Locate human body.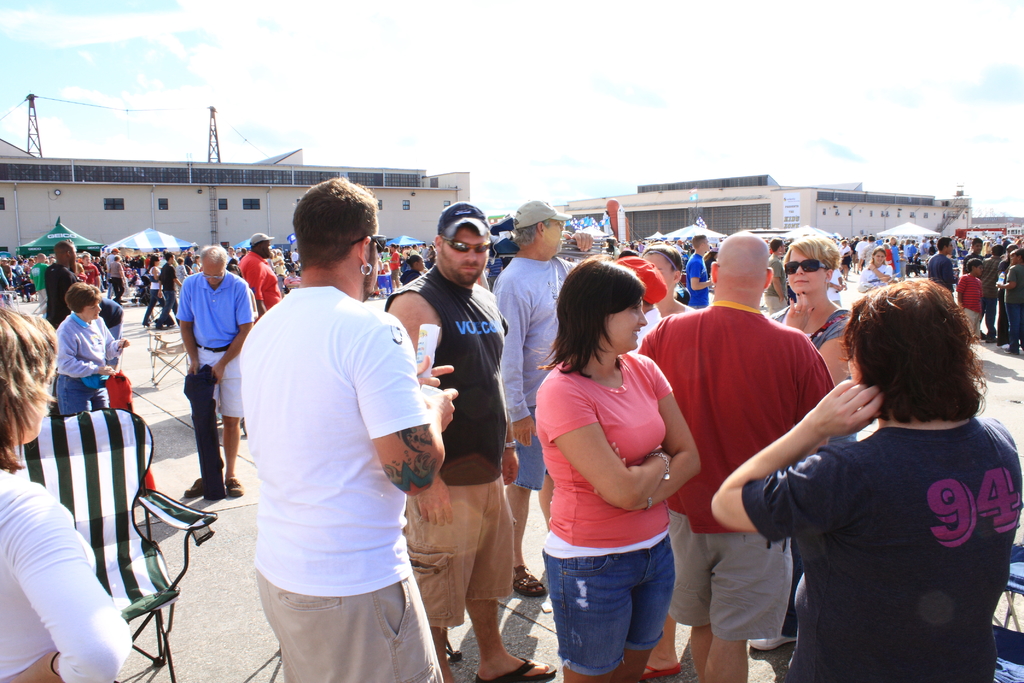
Bounding box: 710, 281, 1023, 682.
